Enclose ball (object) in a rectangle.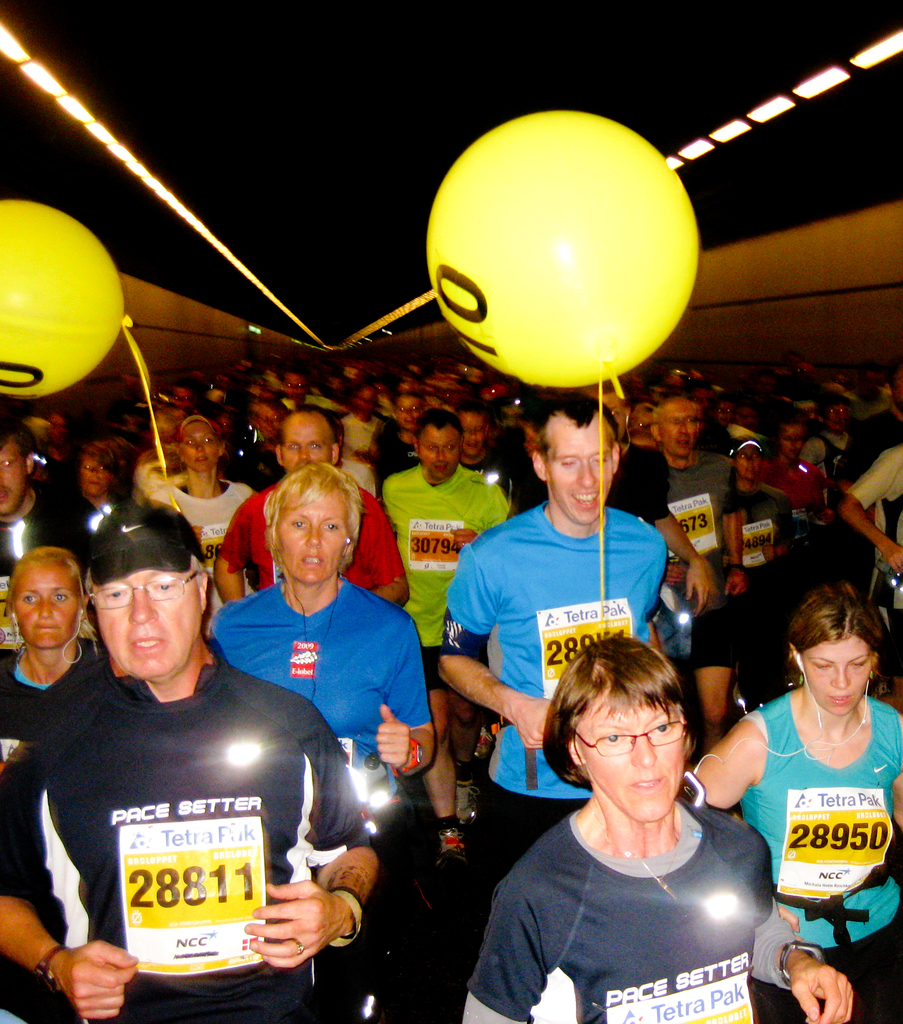
BBox(428, 109, 695, 381).
